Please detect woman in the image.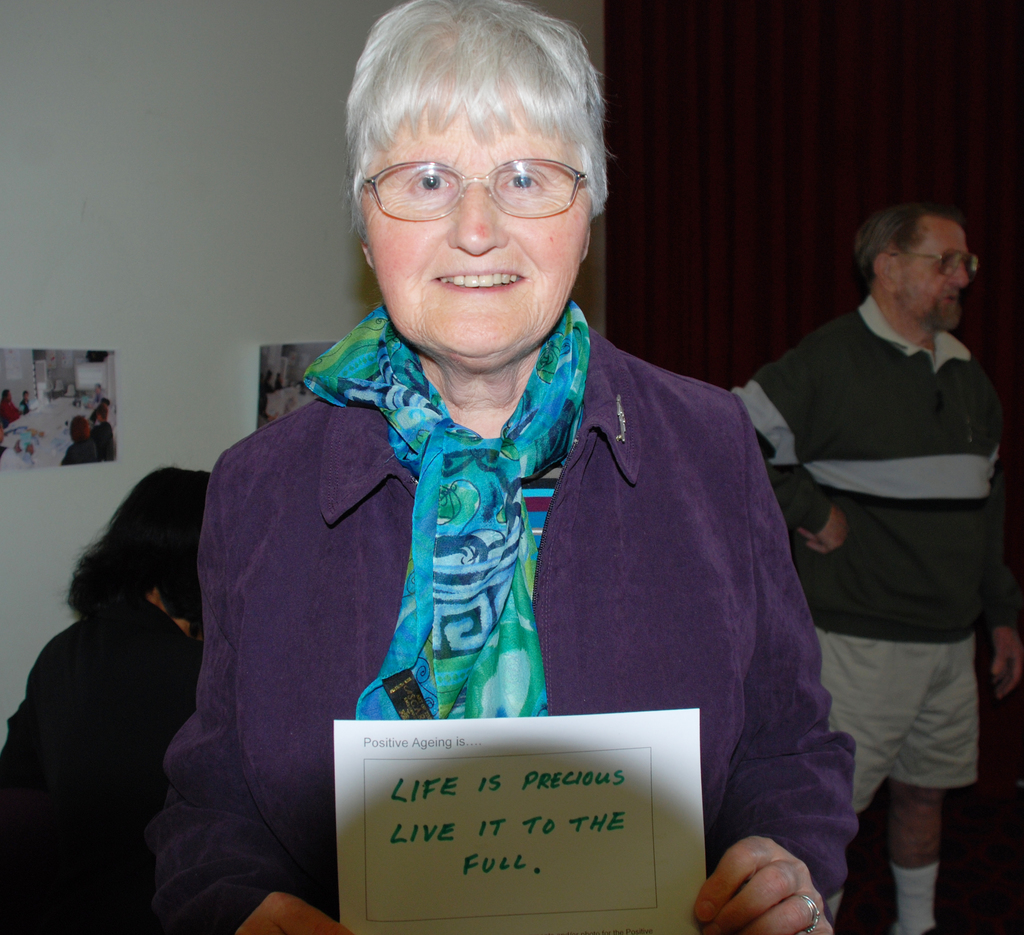
box=[168, 55, 851, 904].
